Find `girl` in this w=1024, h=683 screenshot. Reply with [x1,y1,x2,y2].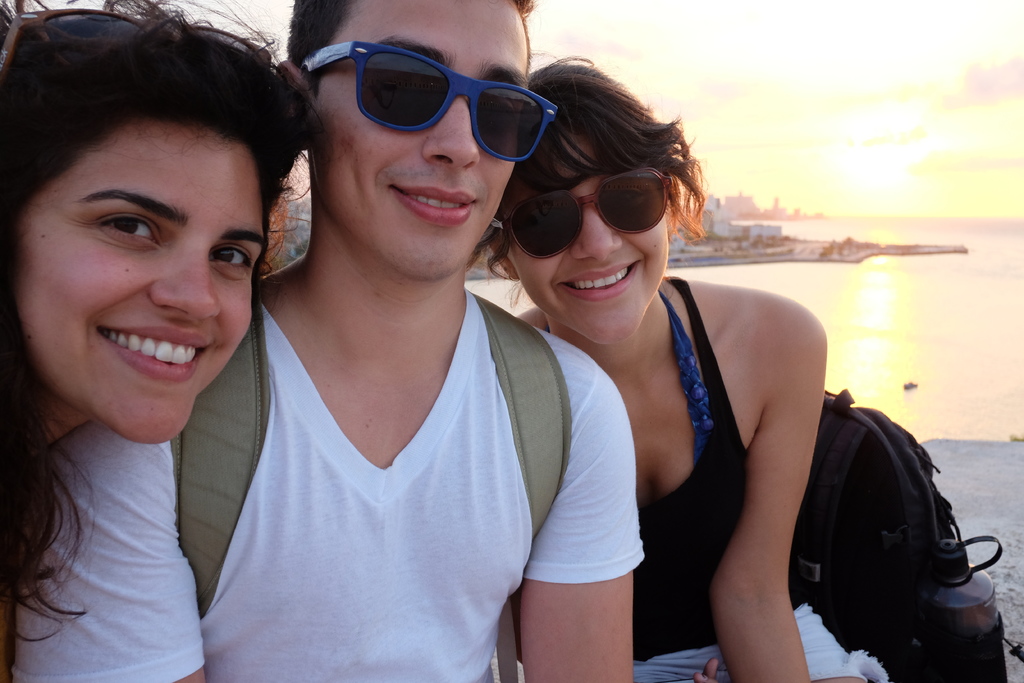
[0,0,326,682].
